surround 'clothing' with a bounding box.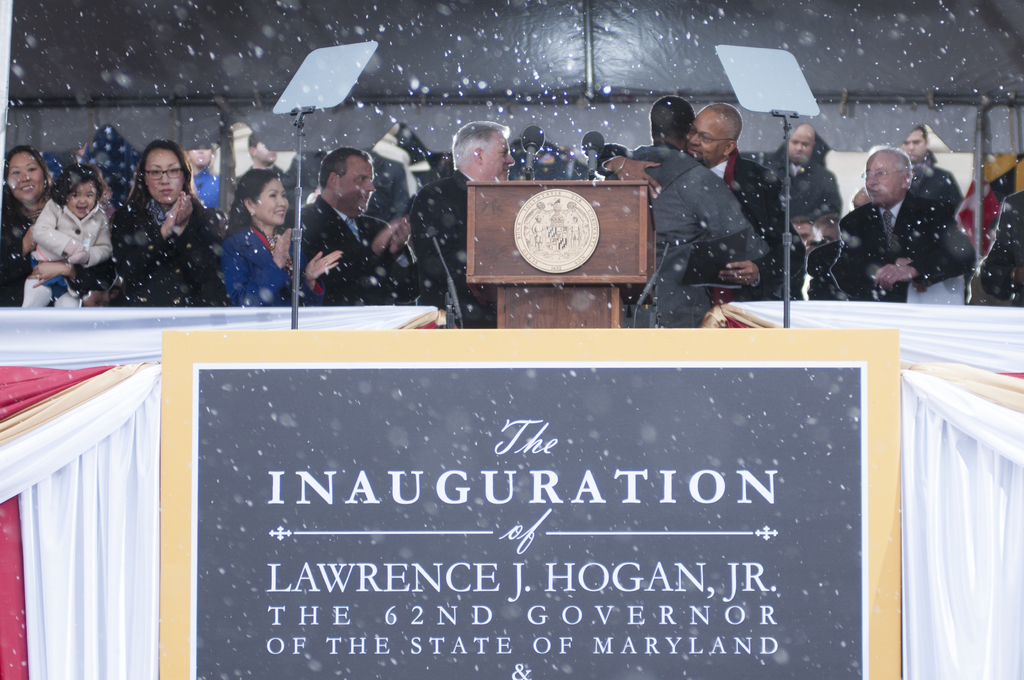
(125,196,220,302).
